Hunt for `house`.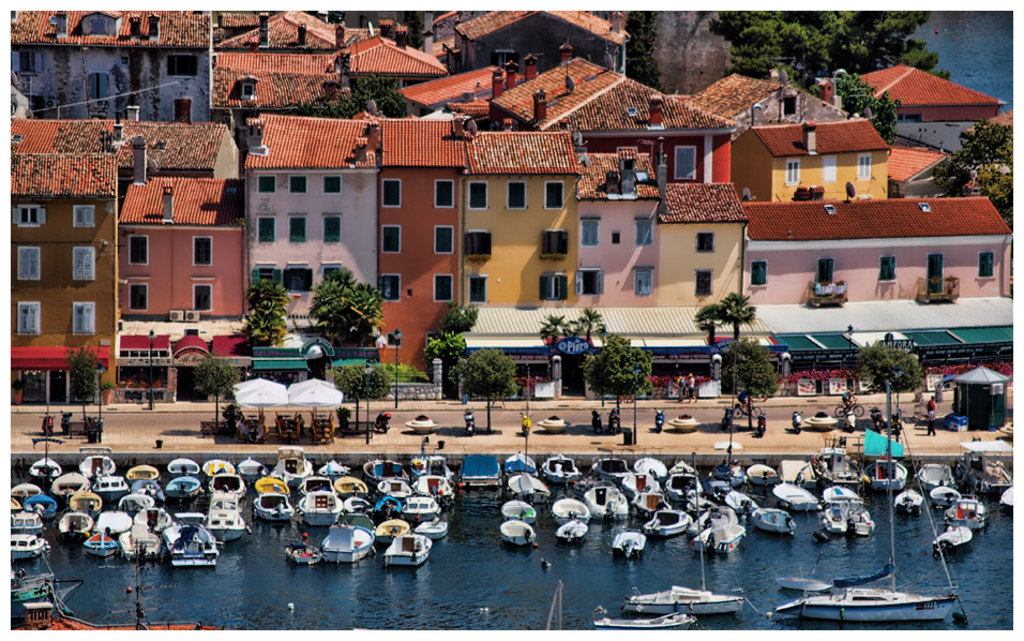
Hunted down at [572, 140, 679, 316].
